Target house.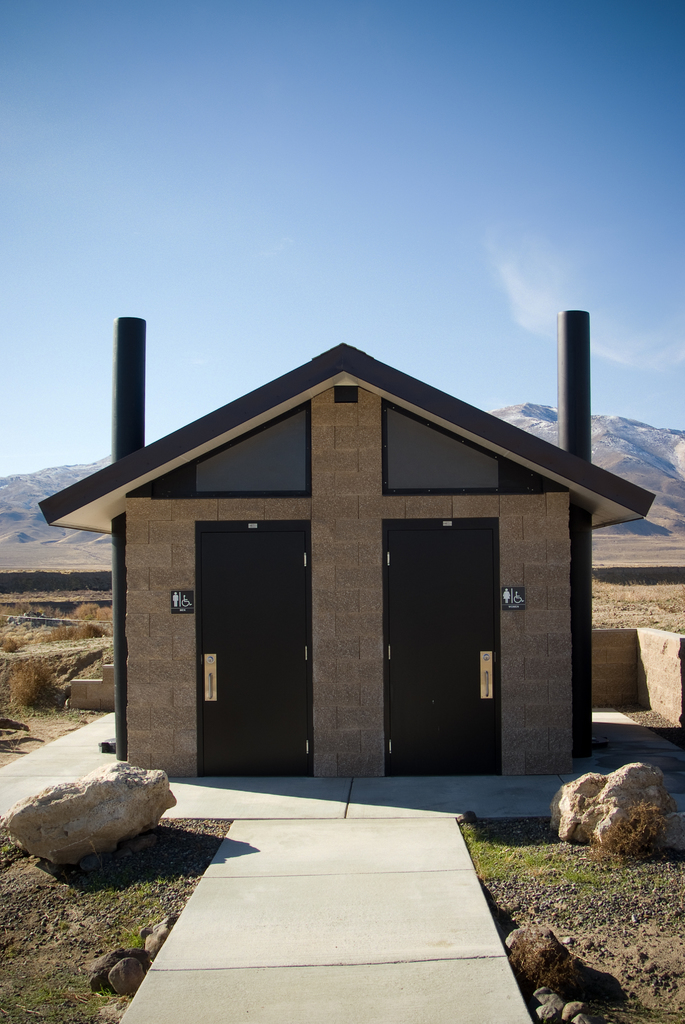
Target region: [37, 310, 653, 773].
